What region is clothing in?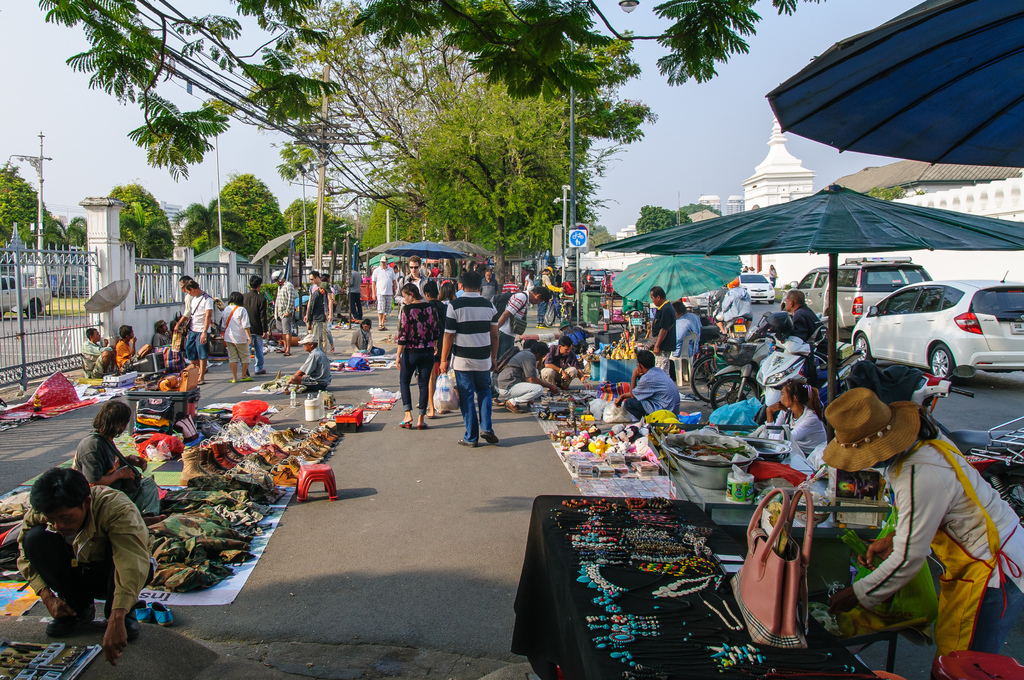
box=[219, 306, 253, 374].
